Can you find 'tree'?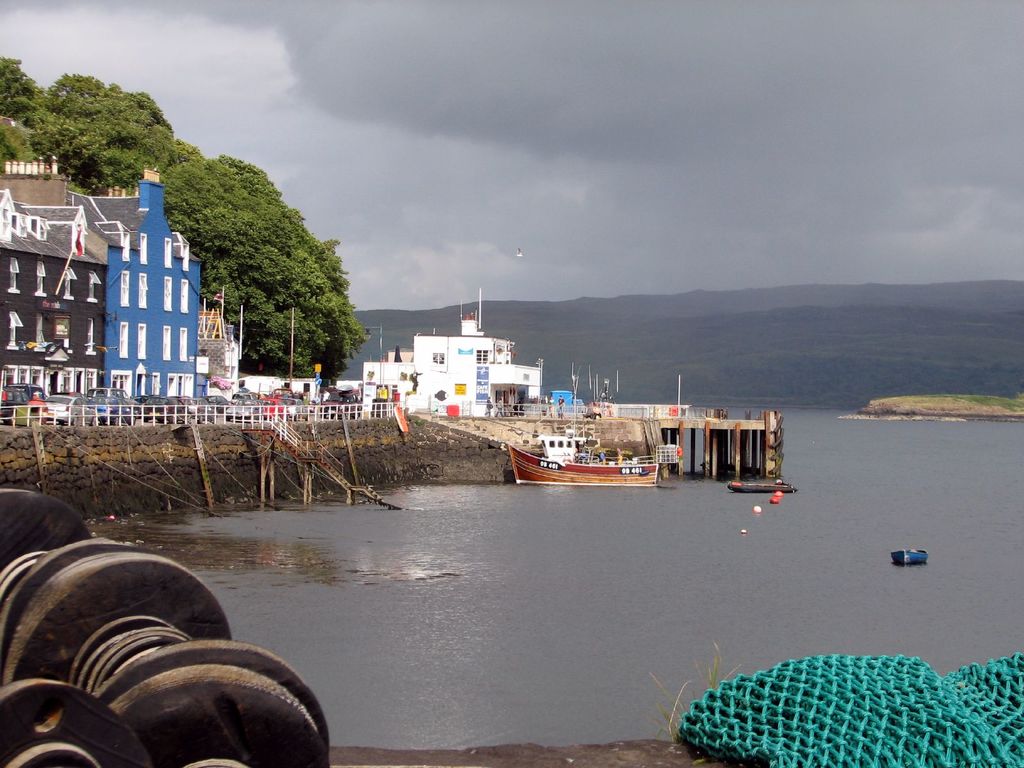
Yes, bounding box: Rect(0, 52, 181, 204).
